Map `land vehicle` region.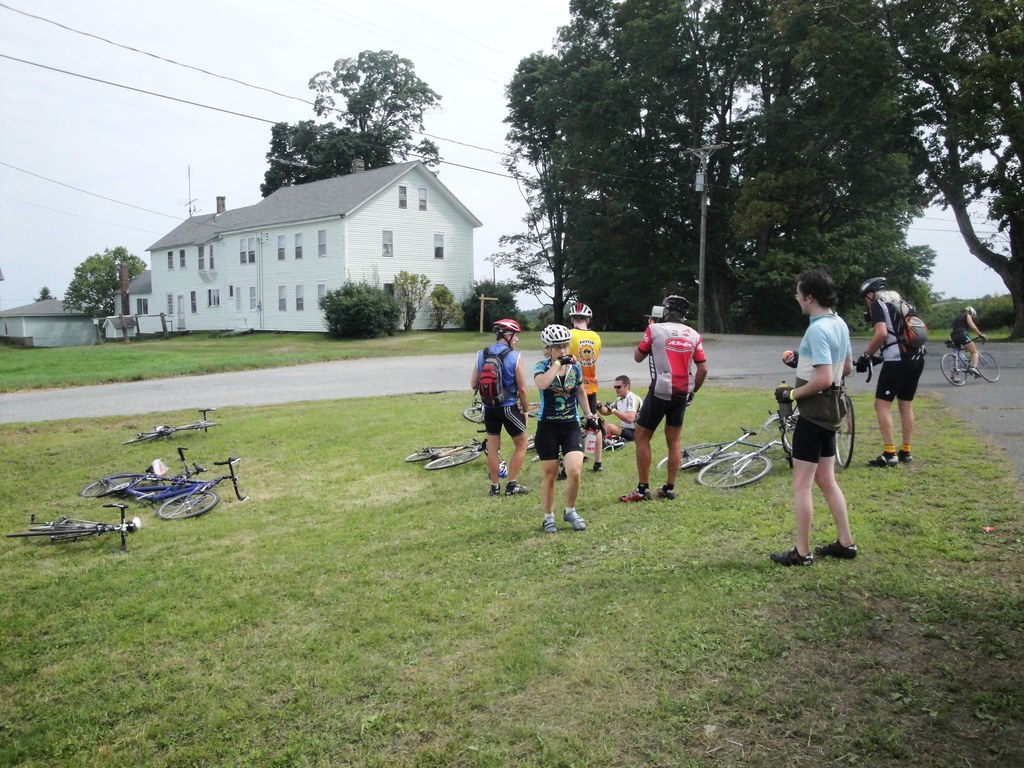
Mapped to region(405, 426, 506, 472).
